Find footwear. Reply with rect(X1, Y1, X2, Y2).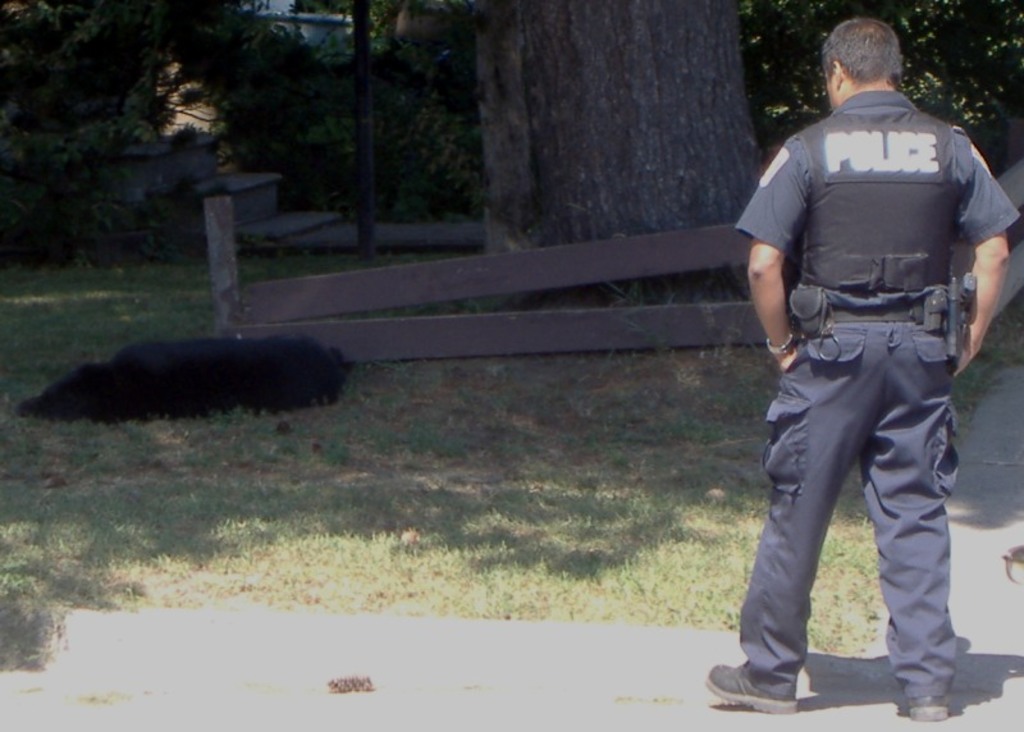
rect(705, 662, 797, 705).
